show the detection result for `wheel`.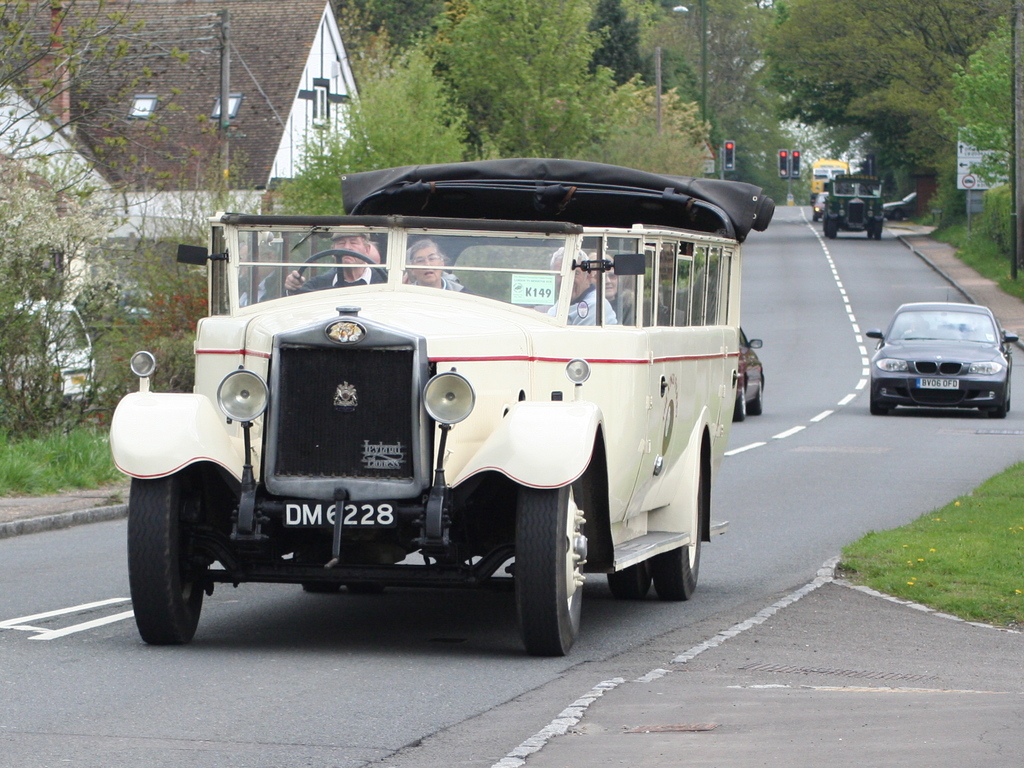
pyautogui.locateOnScreen(500, 489, 581, 654).
